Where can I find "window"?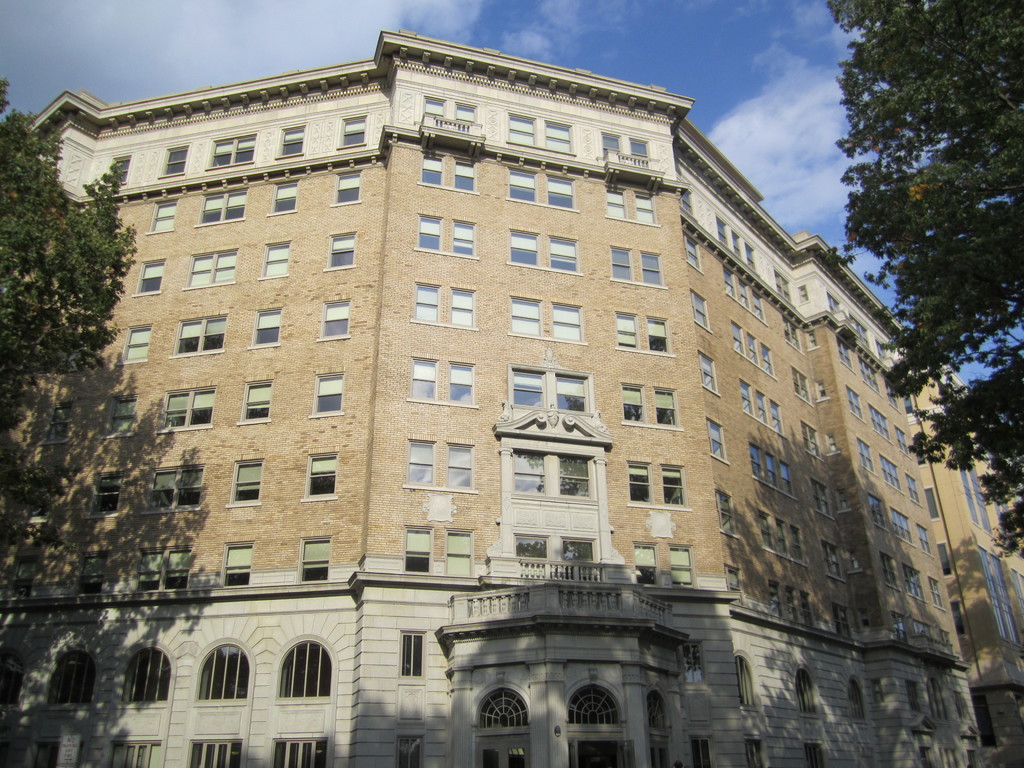
You can find it at detection(276, 131, 301, 156).
